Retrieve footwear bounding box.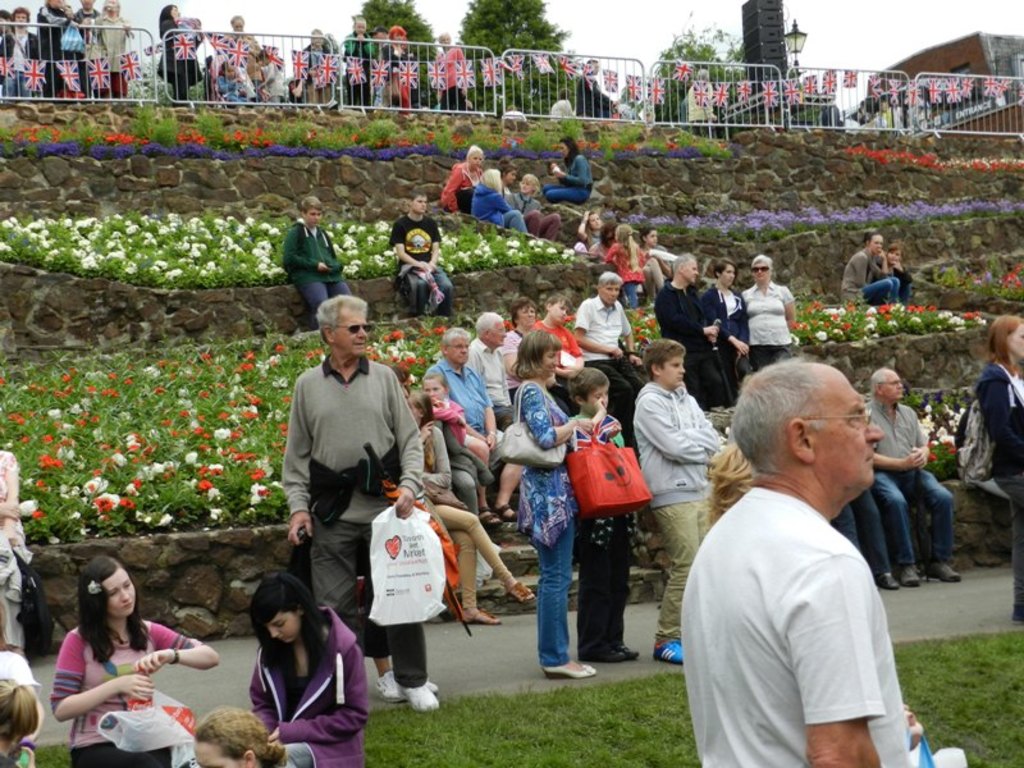
Bounding box: [left=599, top=645, right=636, bottom=659].
